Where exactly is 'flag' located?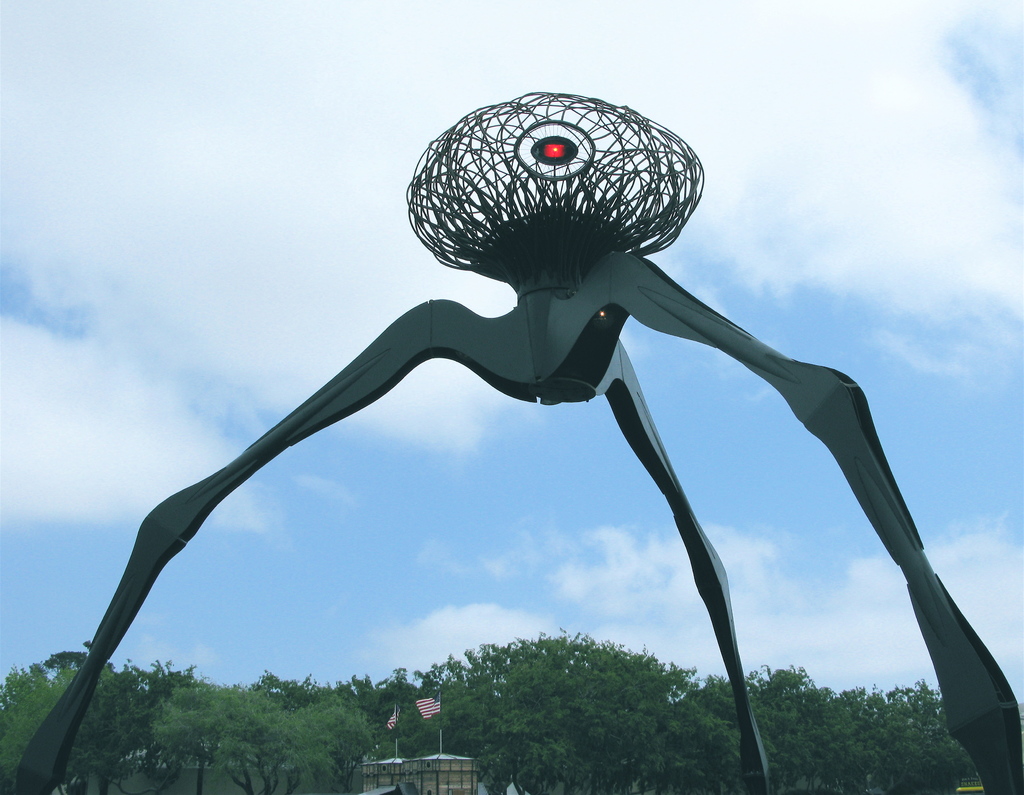
Its bounding box is l=415, t=696, r=438, b=723.
